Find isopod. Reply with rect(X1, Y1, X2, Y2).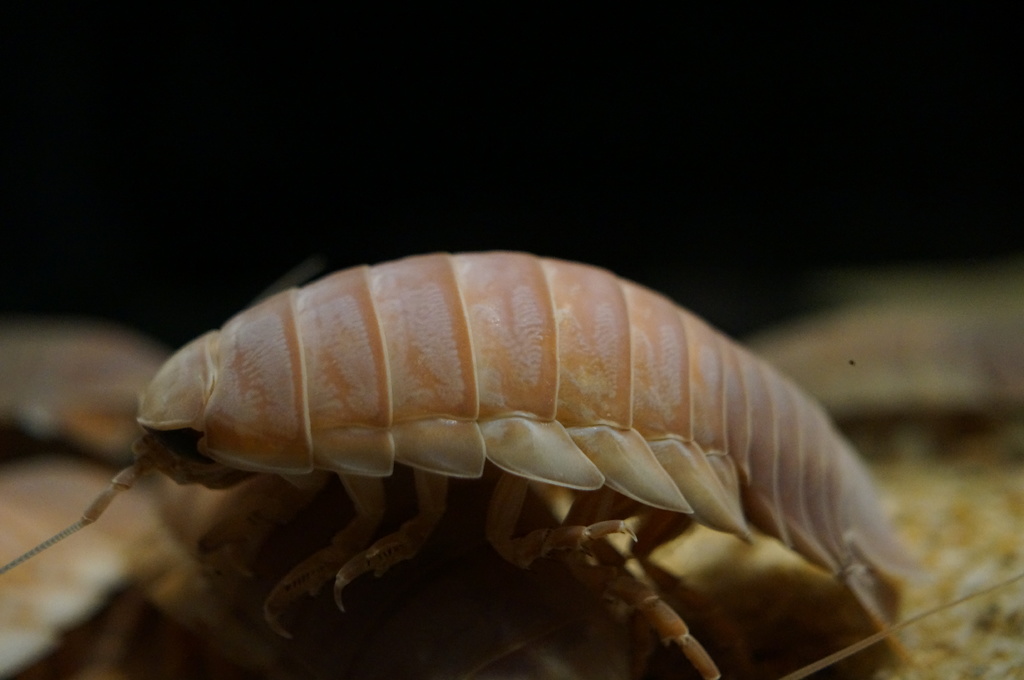
rect(0, 242, 918, 679).
